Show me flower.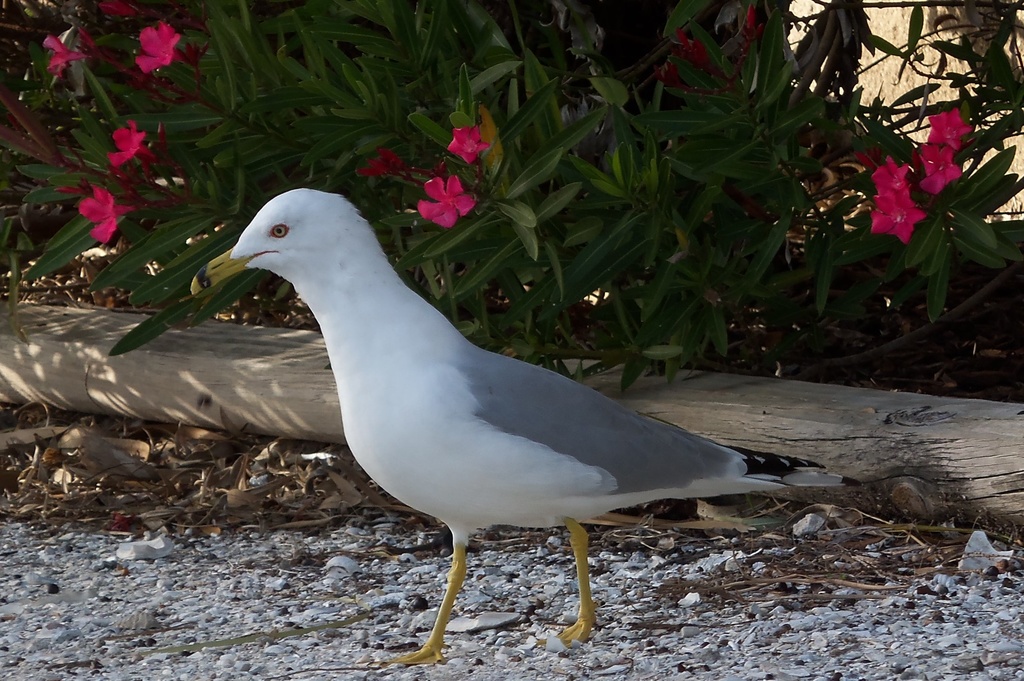
flower is here: [left=111, top=123, right=152, bottom=163].
